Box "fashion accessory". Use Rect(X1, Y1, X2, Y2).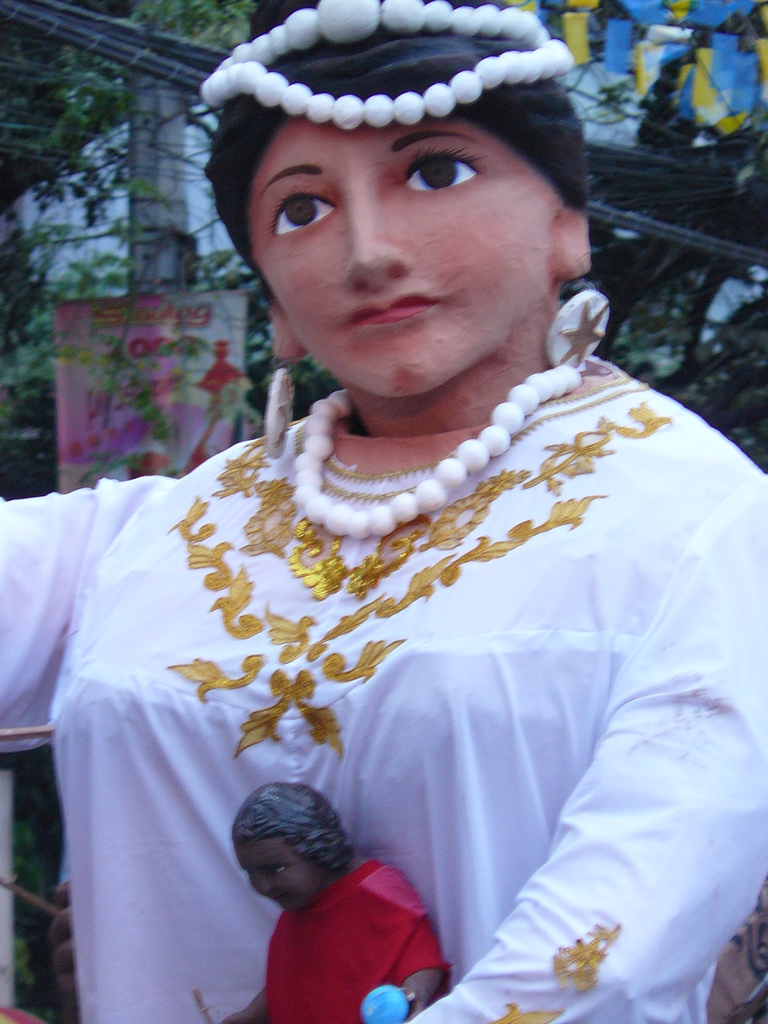
Rect(199, 0, 577, 125).
